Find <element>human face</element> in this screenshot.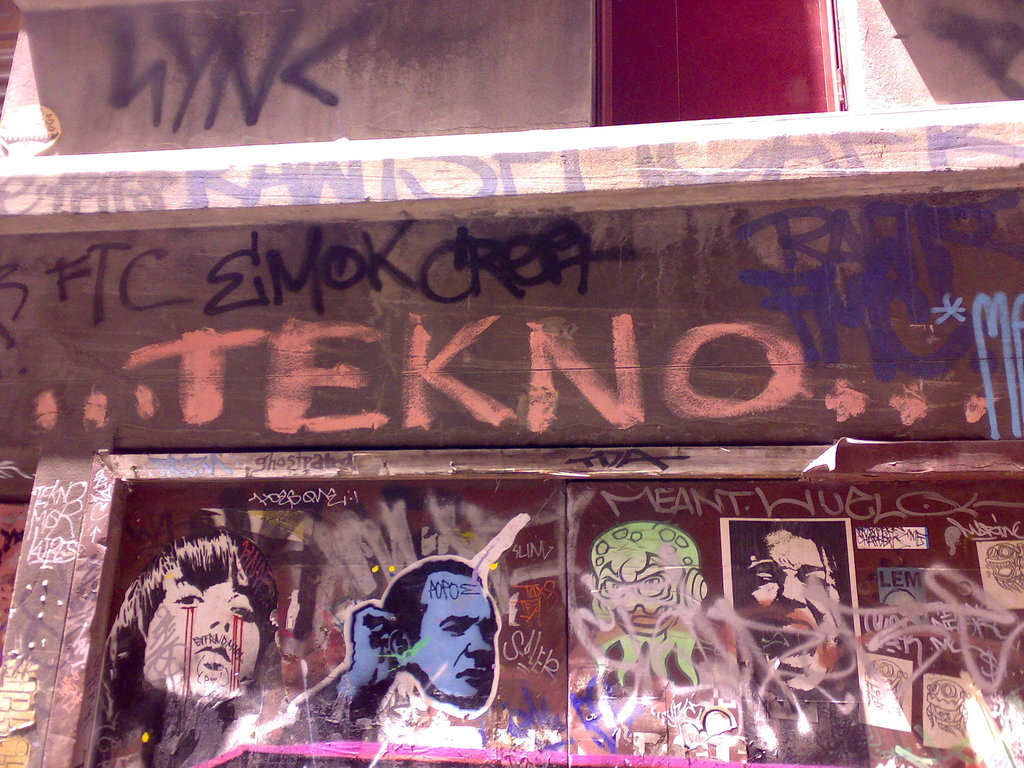
The bounding box for <element>human face</element> is 145:553:259:697.
